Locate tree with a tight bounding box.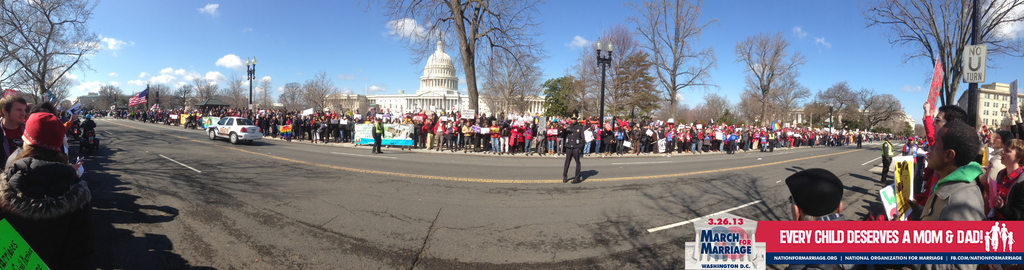
detection(627, 0, 714, 115).
